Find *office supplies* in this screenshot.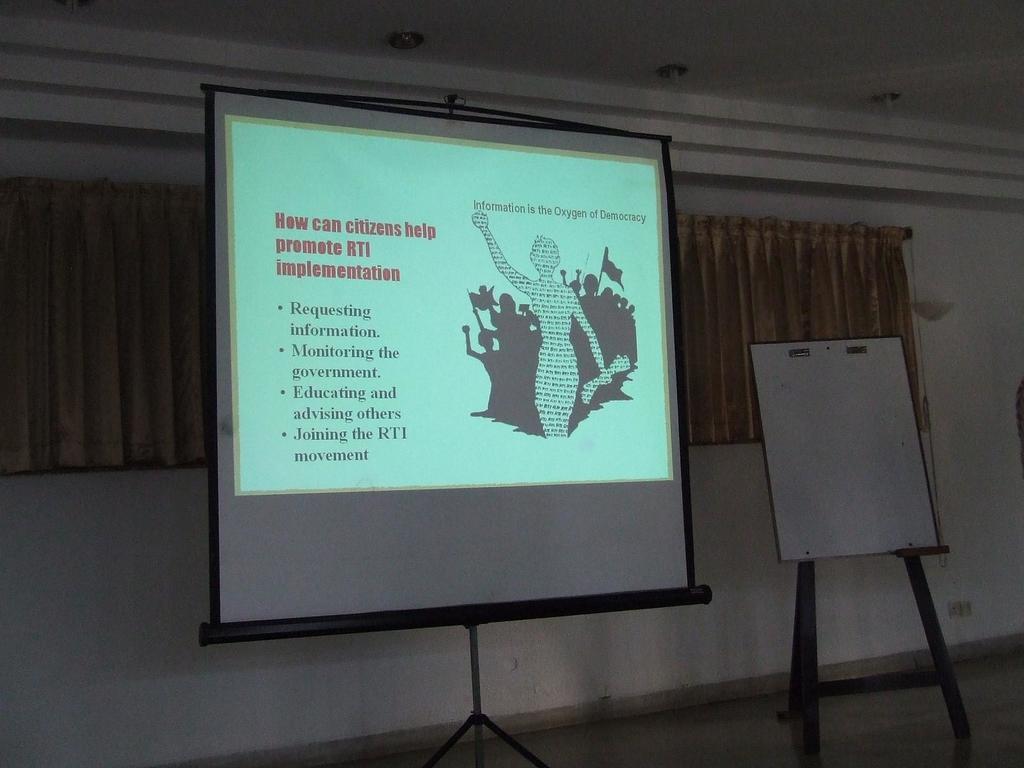
The bounding box for *office supplies* is {"x1": 786, "y1": 348, "x2": 809, "y2": 359}.
